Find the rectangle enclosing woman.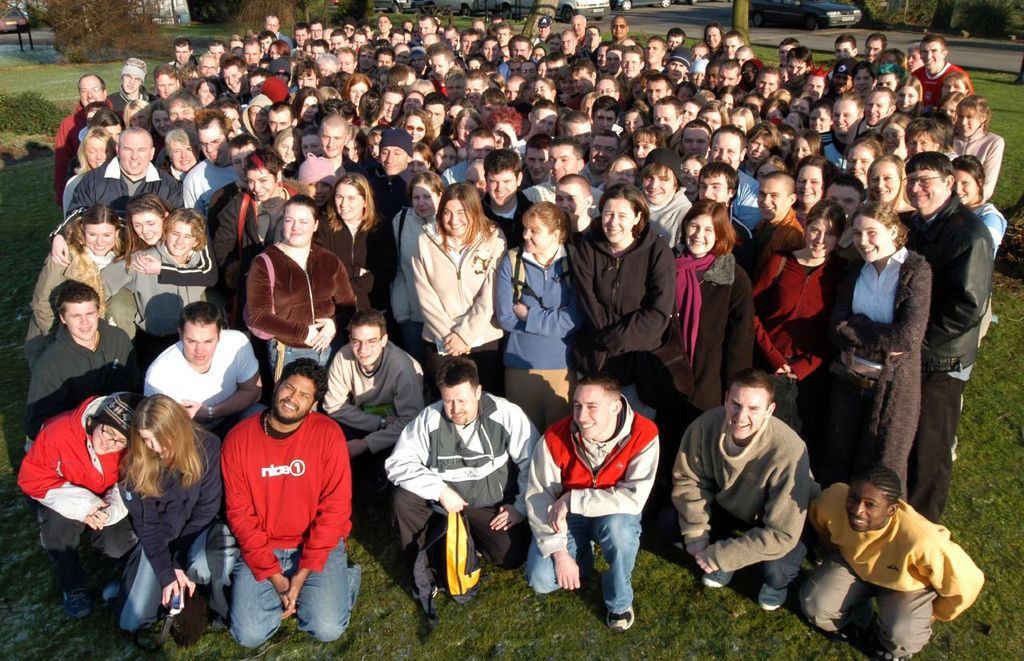
x1=29, y1=200, x2=142, y2=344.
